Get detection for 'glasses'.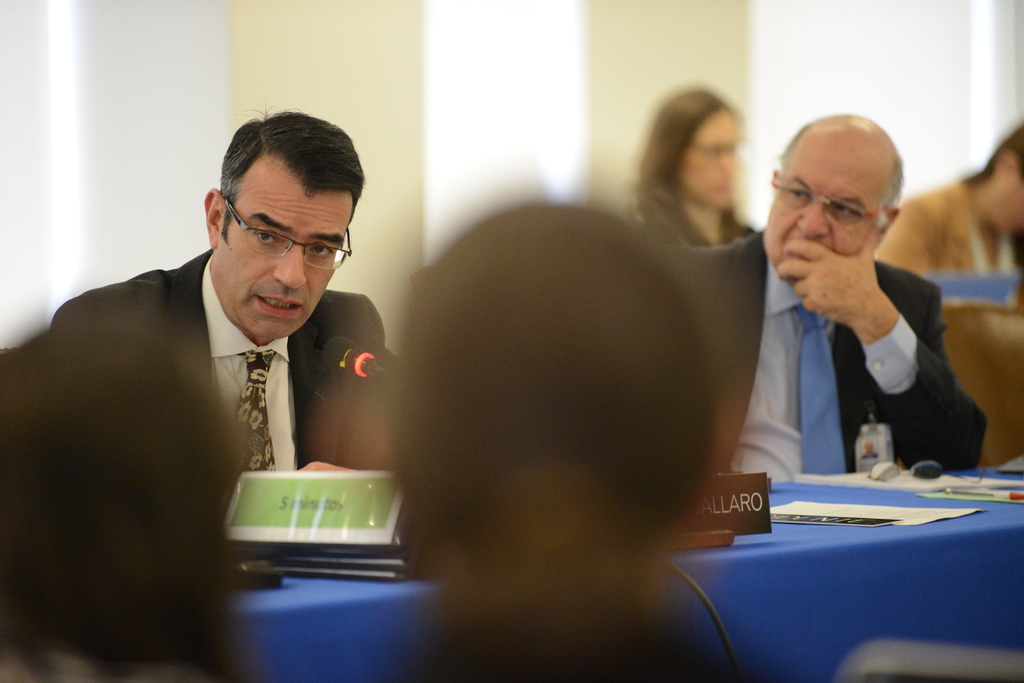
Detection: [x1=770, y1=170, x2=892, y2=229].
